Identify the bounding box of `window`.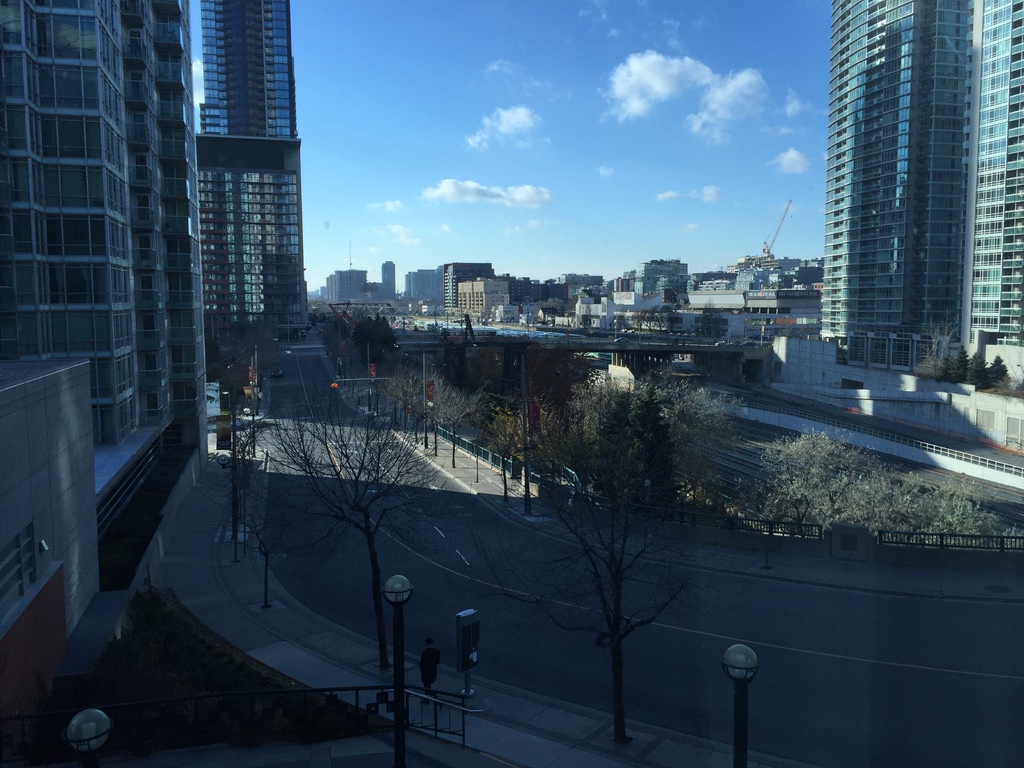
bbox=(0, 0, 121, 92).
